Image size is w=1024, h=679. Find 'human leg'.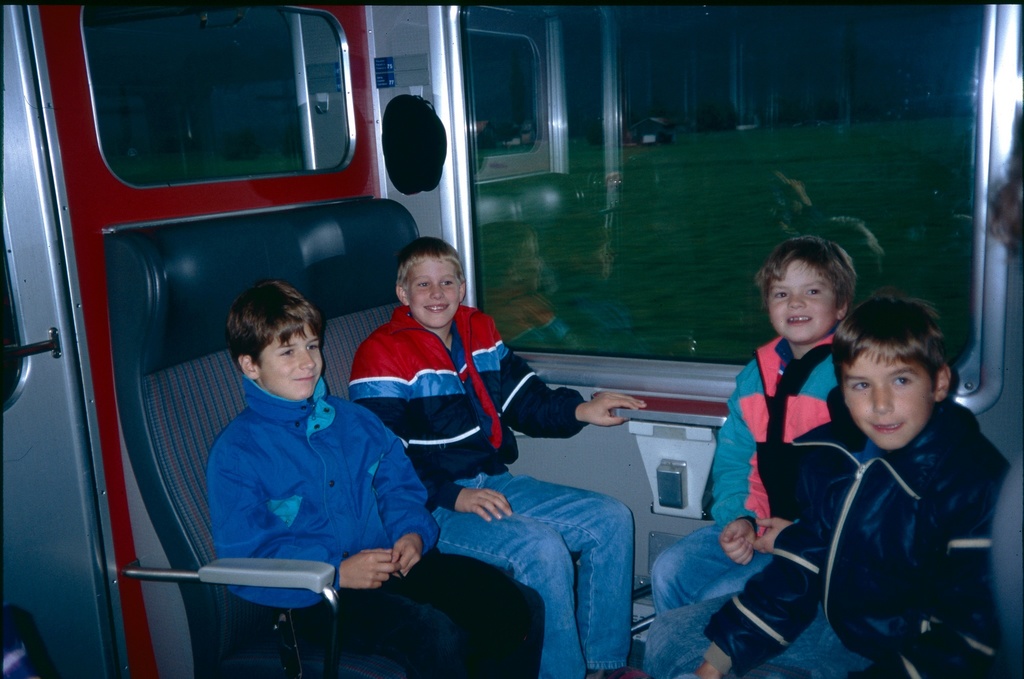
437 467 632 677.
